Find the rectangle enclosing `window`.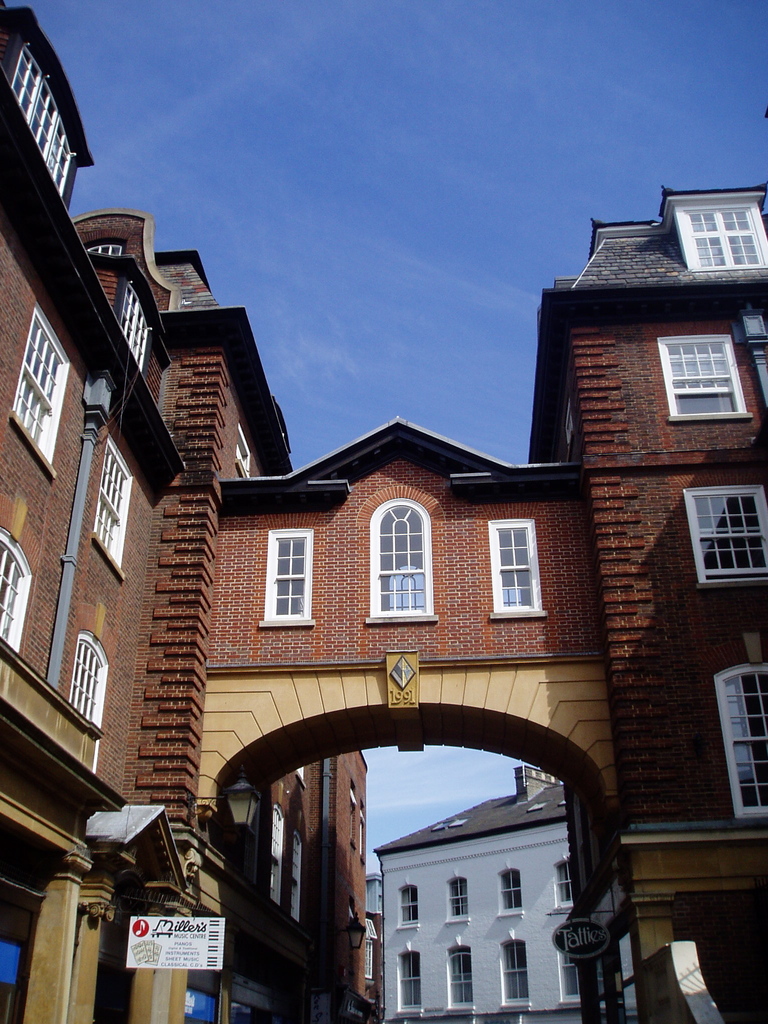
select_region(722, 660, 767, 818).
